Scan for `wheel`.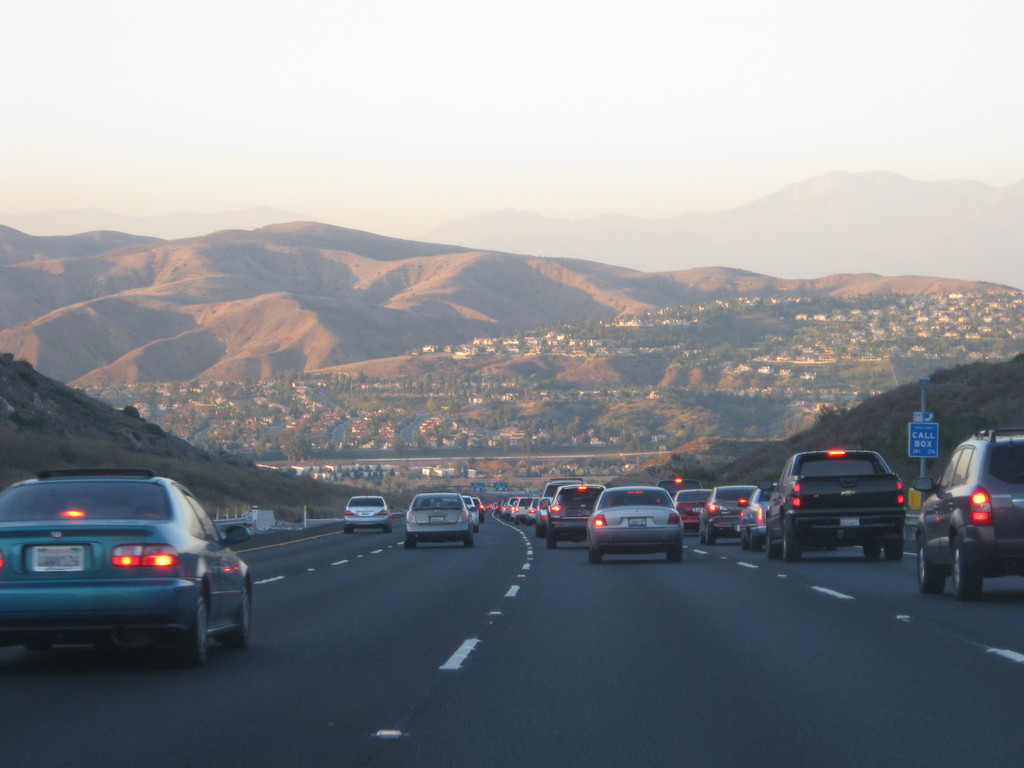
Scan result: (239, 579, 256, 643).
